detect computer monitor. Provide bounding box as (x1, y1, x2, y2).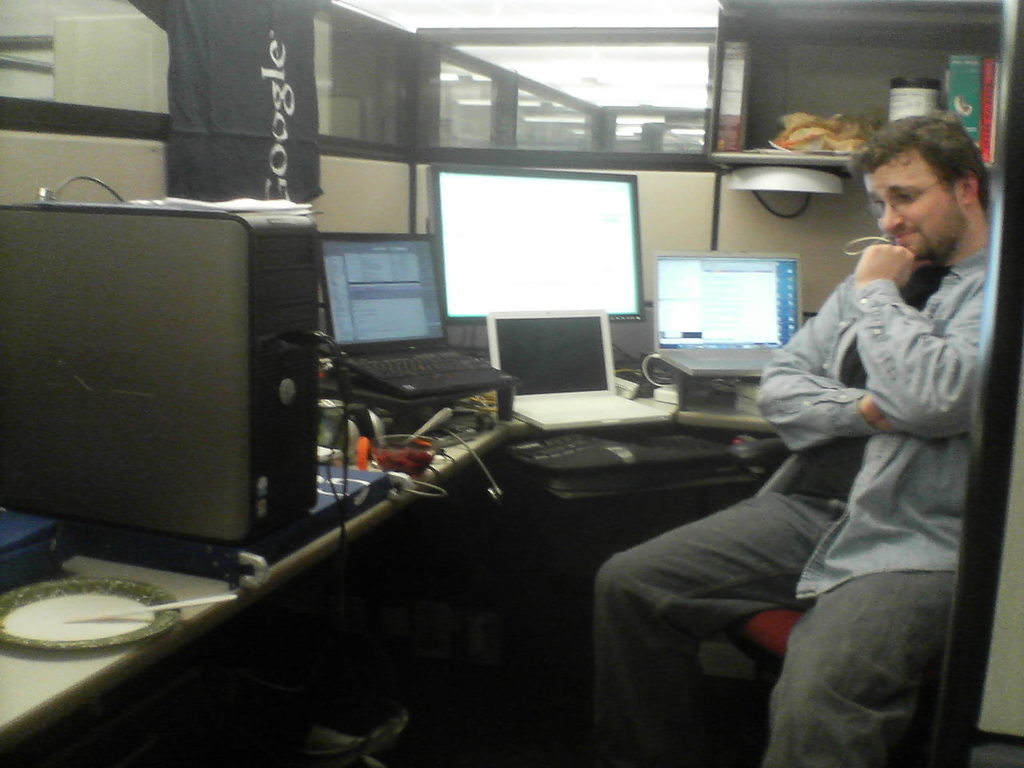
(428, 158, 649, 326).
